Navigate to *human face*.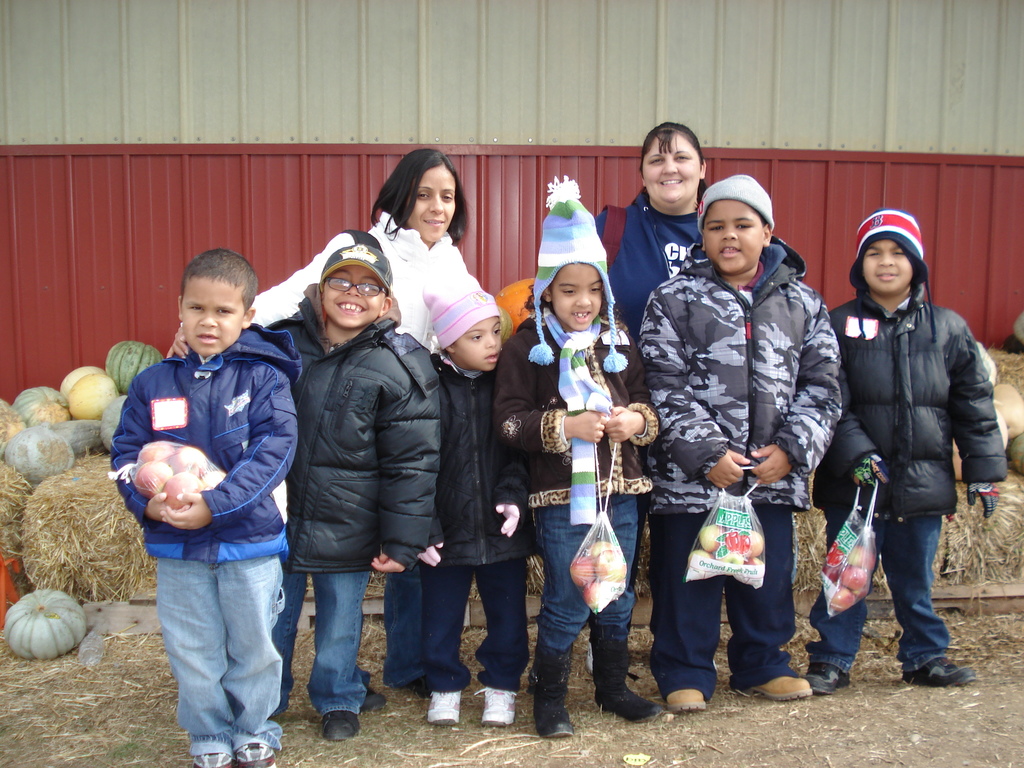
Navigation target: [left=705, top=200, right=763, bottom=274].
